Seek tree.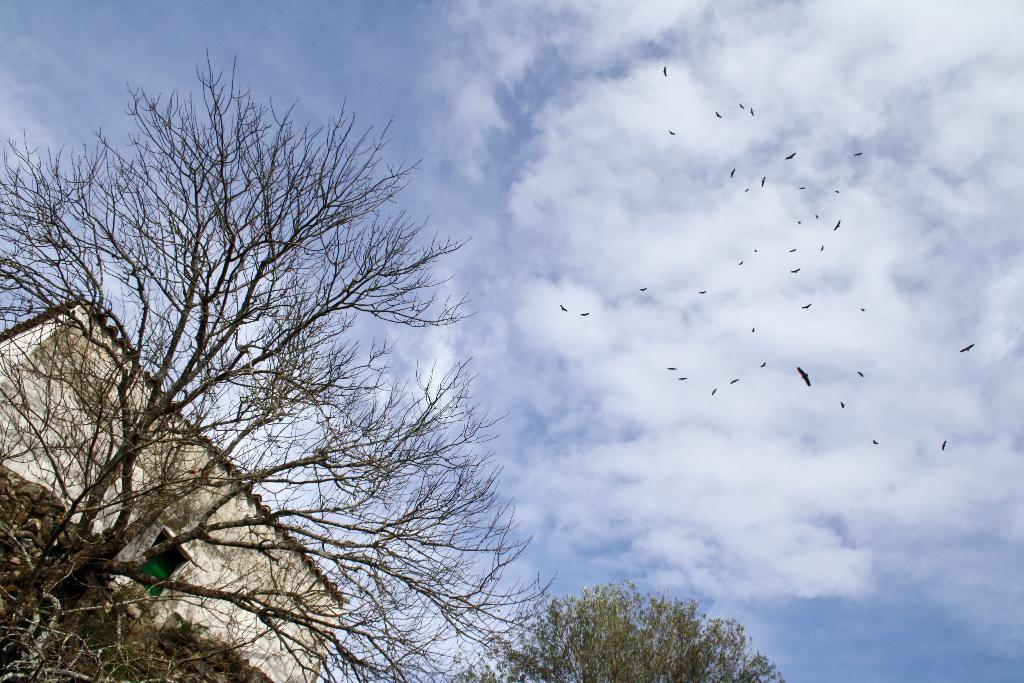
region(474, 577, 792, 682).
